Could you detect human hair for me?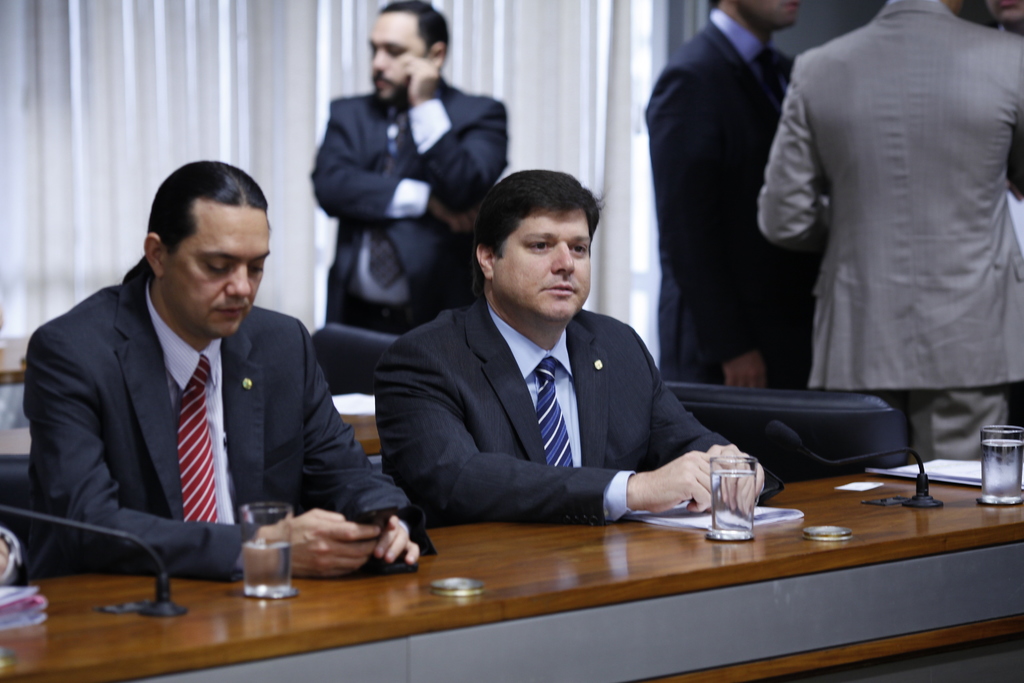
Detection result: <region>468, 167, 607, 299</region>.
